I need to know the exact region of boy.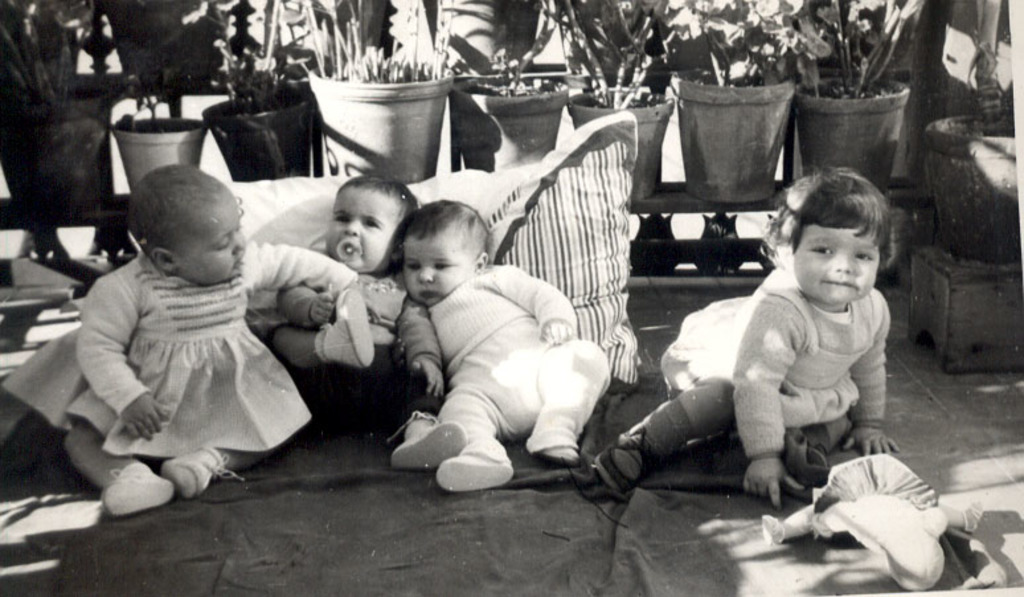
Region: (left=275, top=171, right=445, bottom=470).
